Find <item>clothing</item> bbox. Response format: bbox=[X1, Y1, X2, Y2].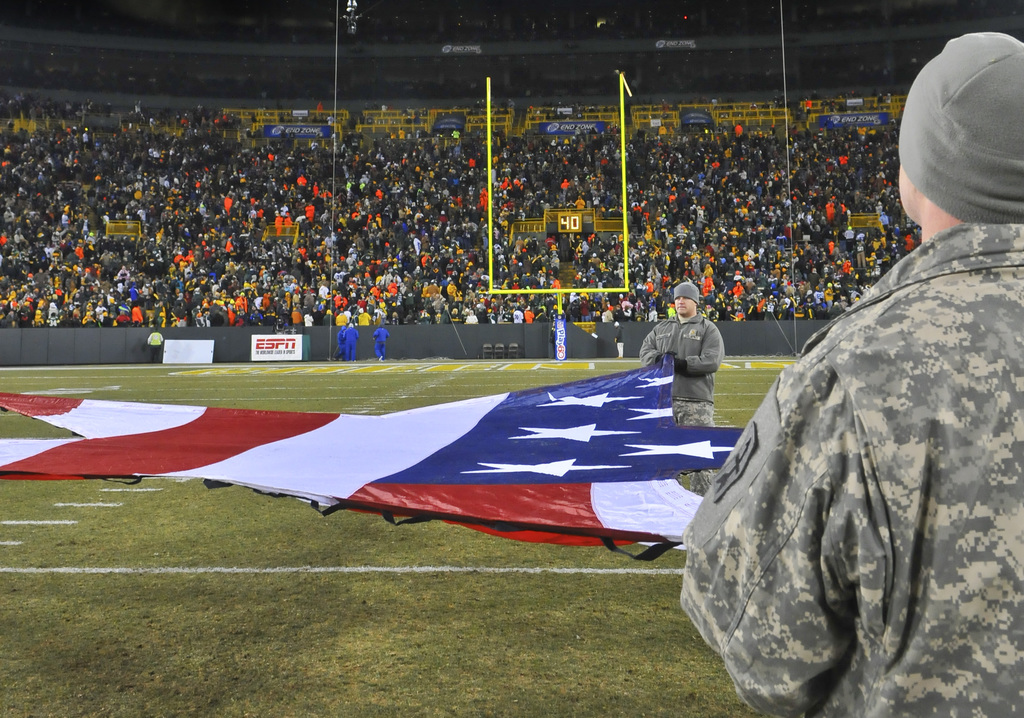
bbox=[170, 278, 175, 291].
